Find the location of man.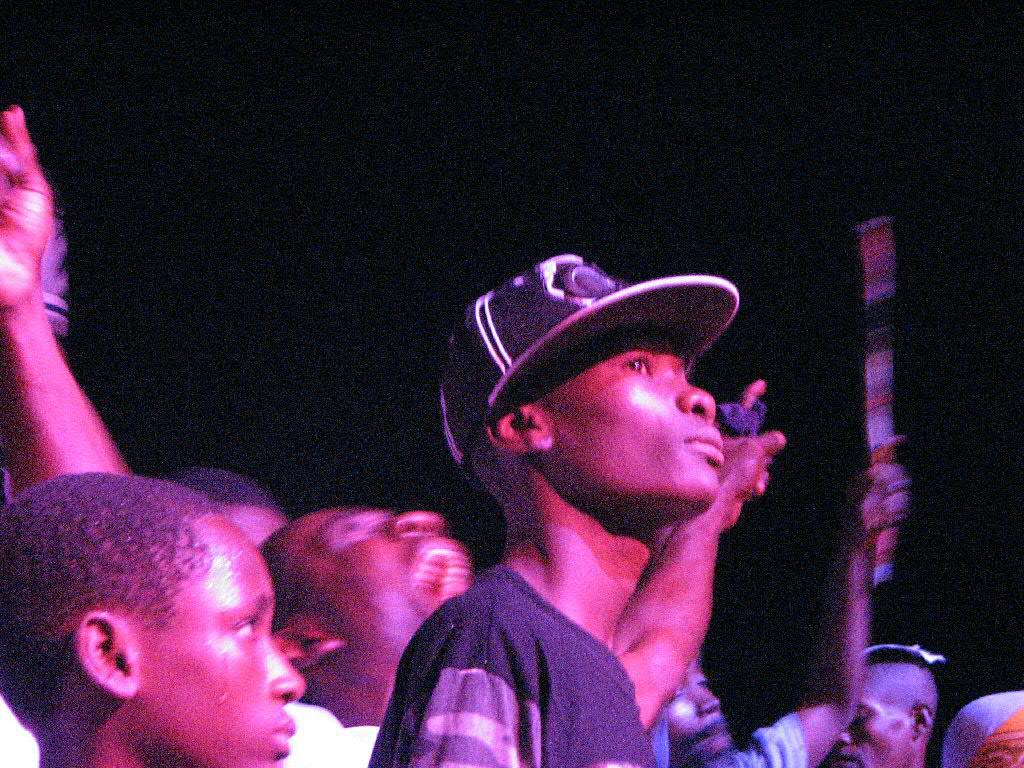
Location: (x1=823, y1=643, x2=934, y2=767).
